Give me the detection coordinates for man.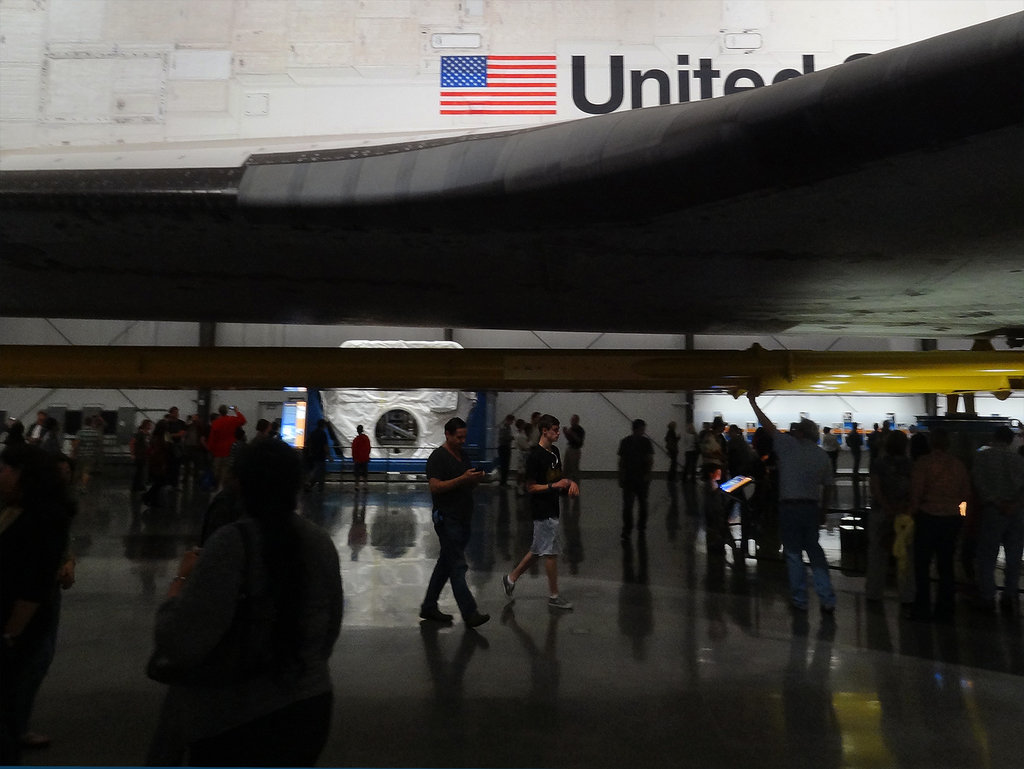
bbox=[146, 448, 342, 768].
